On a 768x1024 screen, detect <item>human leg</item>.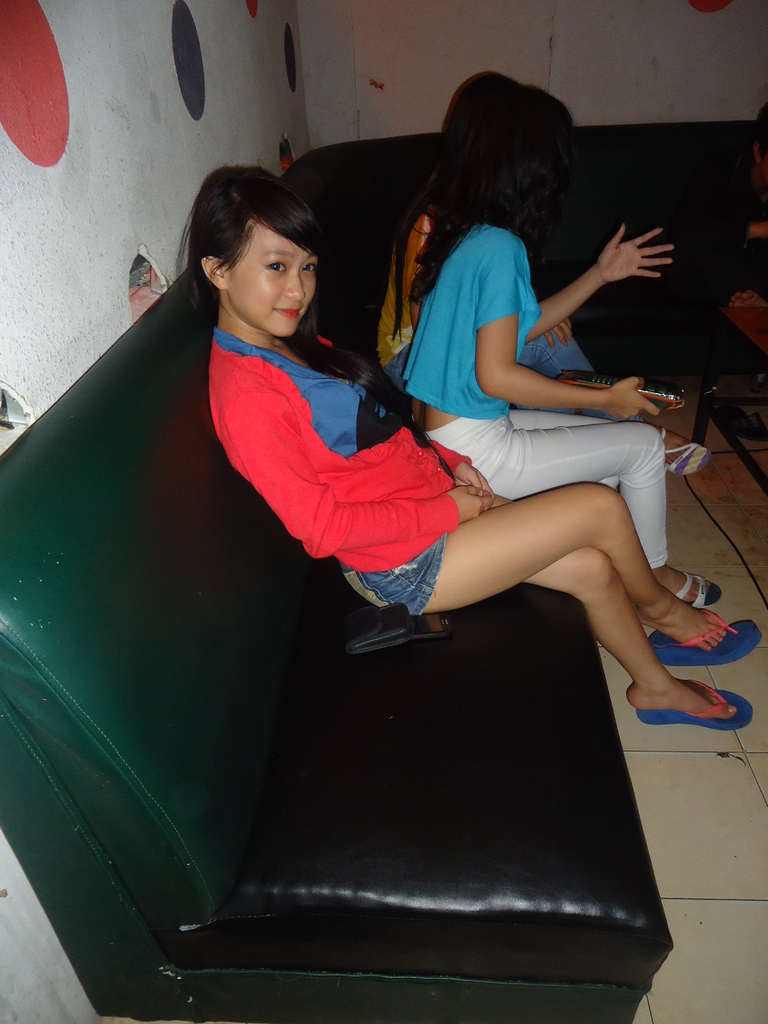
BBox(509, 412, 618, 490).
